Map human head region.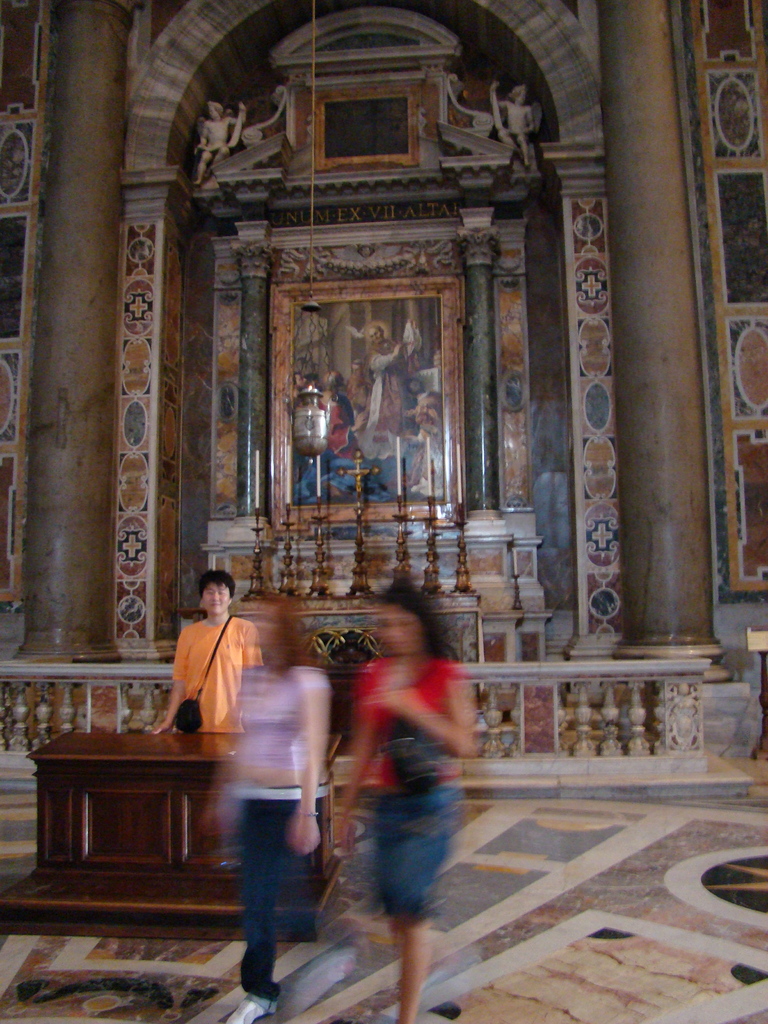
Mapped to 367,324,385,345.
